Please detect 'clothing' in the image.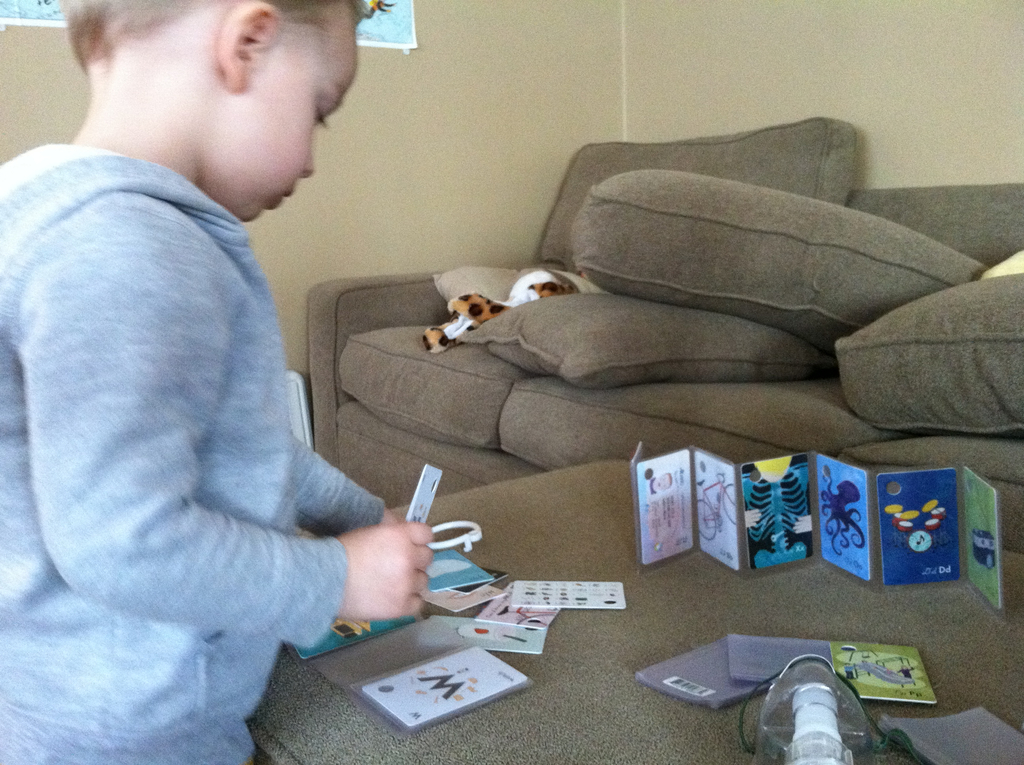
detection(12, 52, 414, 736).
